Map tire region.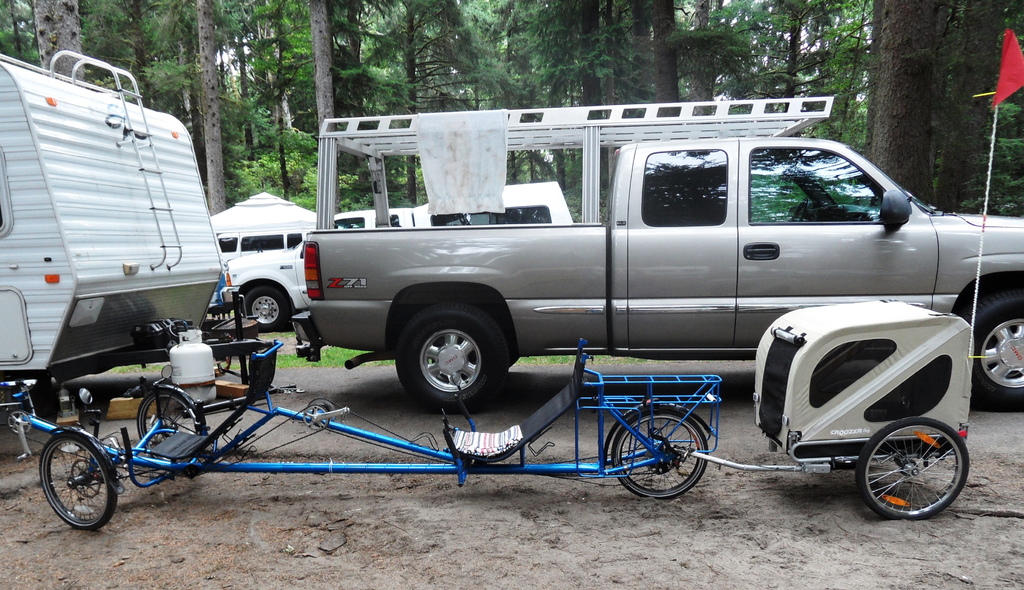
Mapped to 611,409,707,498.
